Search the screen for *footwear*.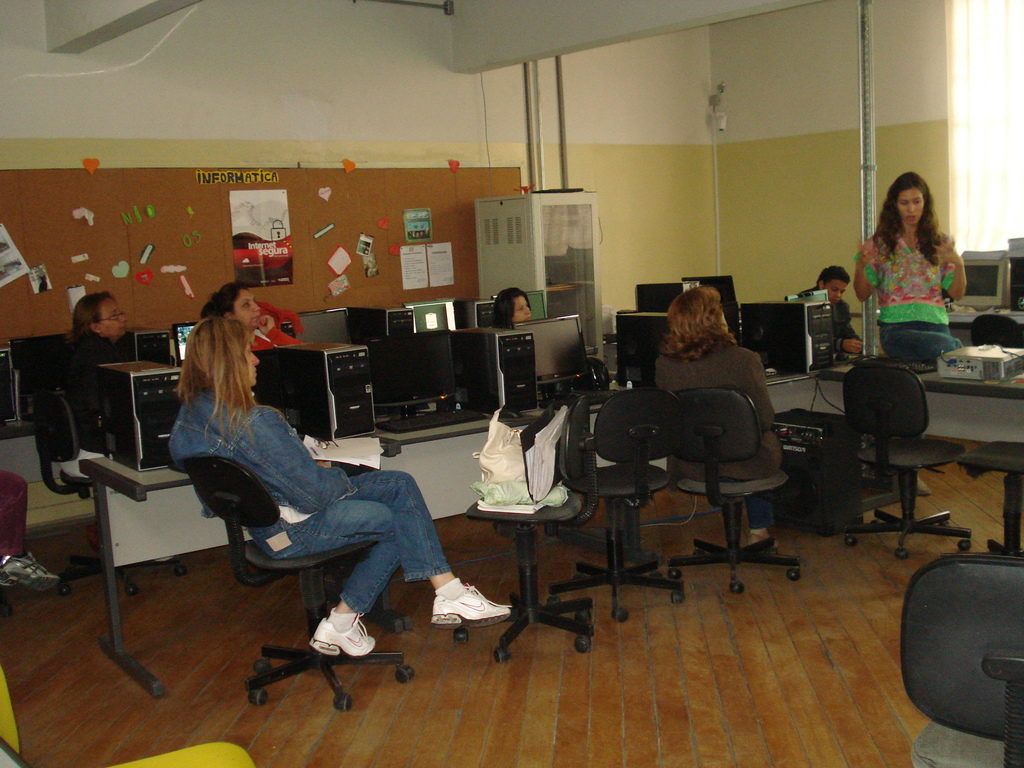
Found at bbox(432, 577, 513, 630).
